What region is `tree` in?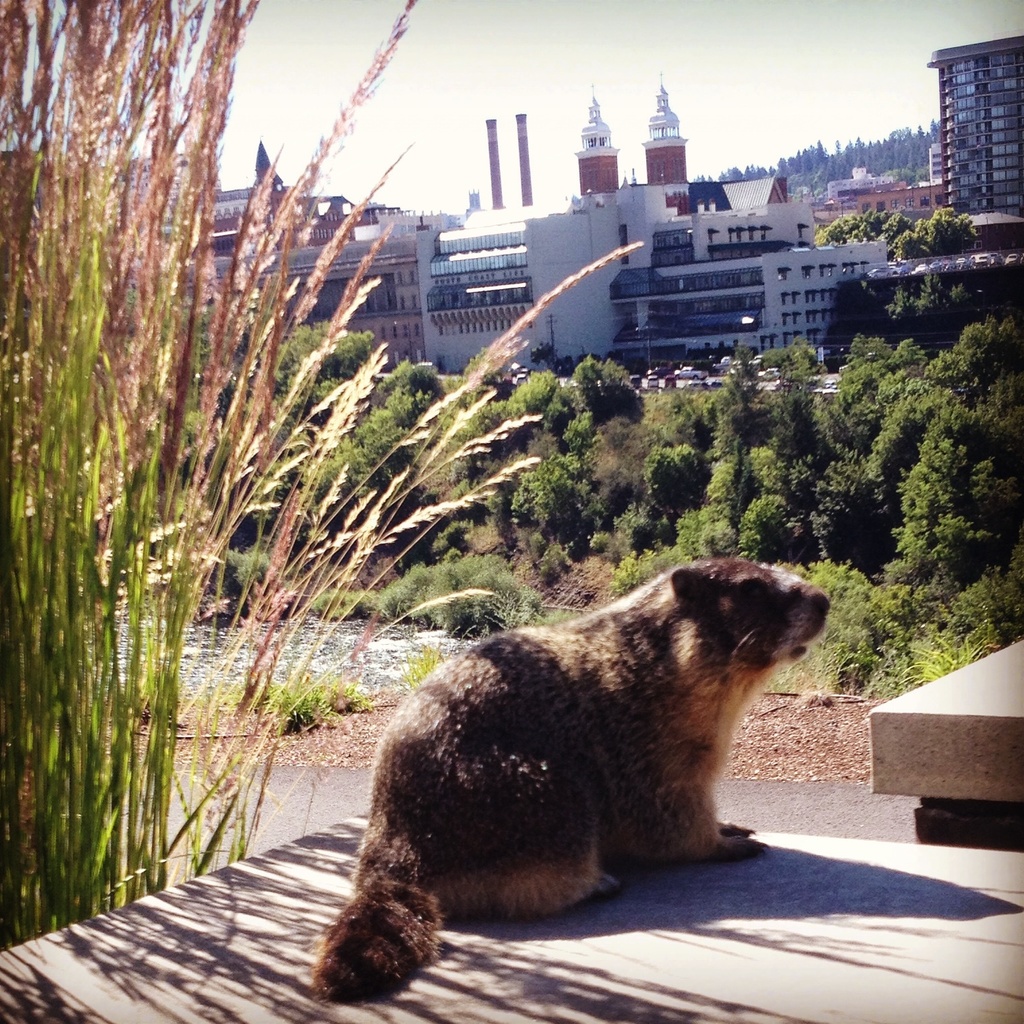
l=569, t=352, r=646, b=421.
